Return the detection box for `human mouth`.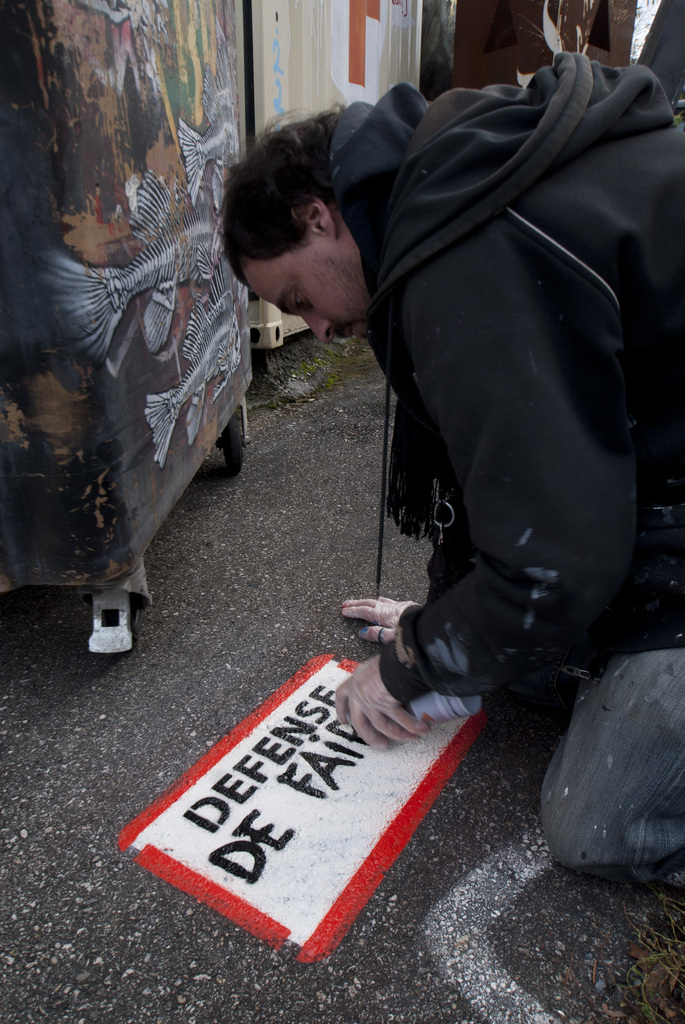
left=343, top=312, right=371, bottom=344.
